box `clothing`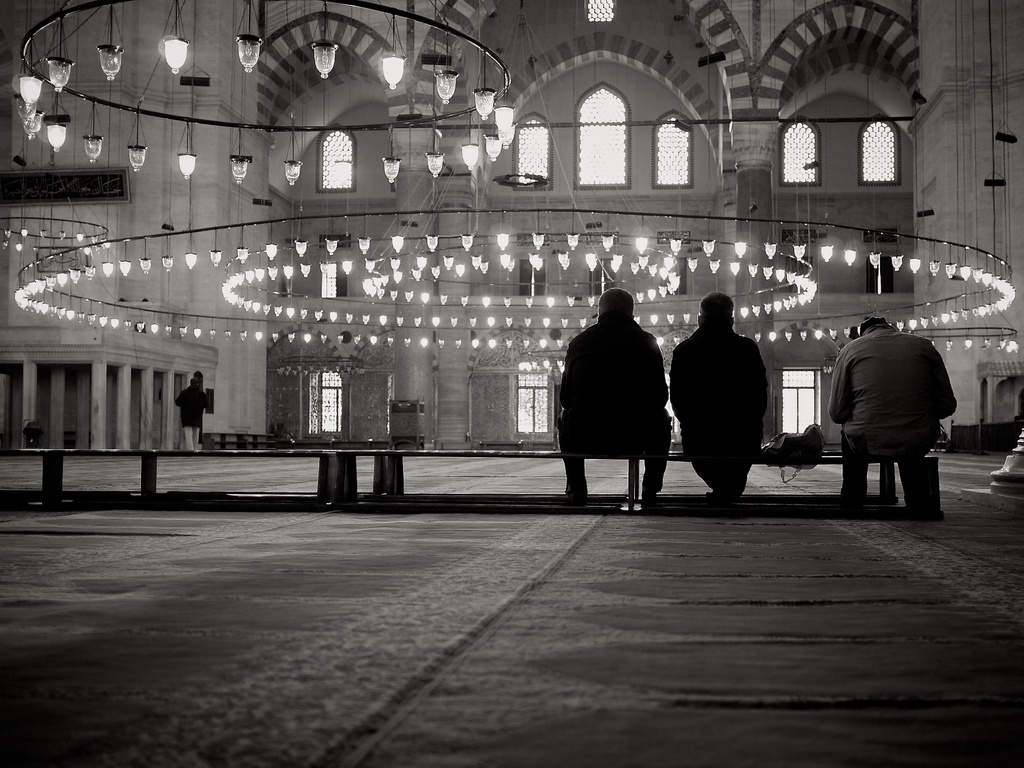
bbox=(170, 387, 205, 451)
